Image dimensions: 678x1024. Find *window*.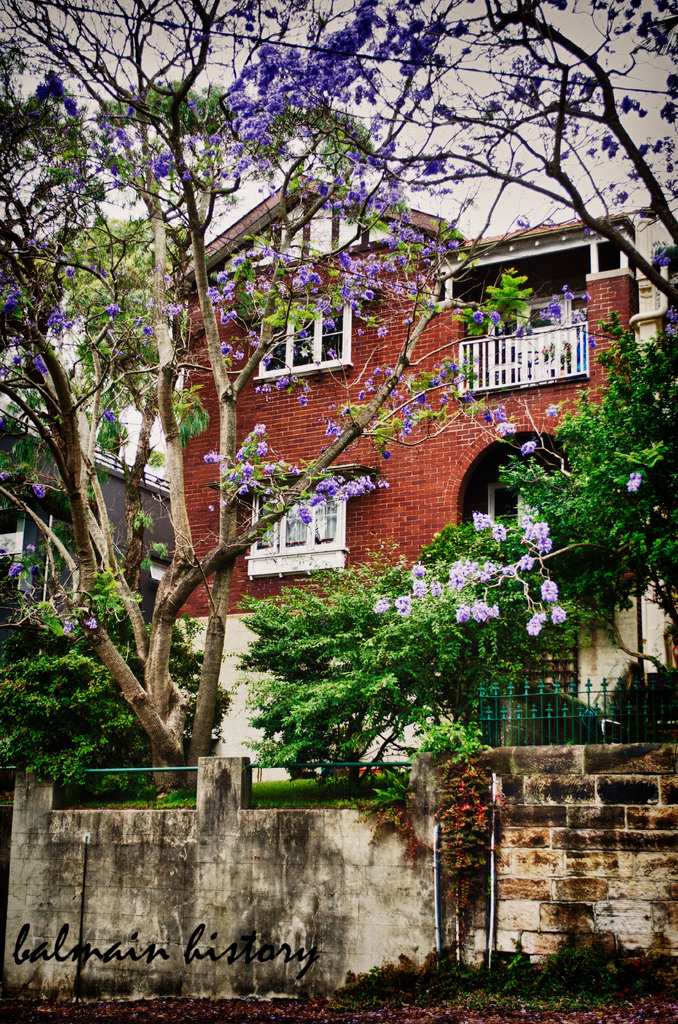
pyautogui.locateOnScreen(244, 471, 356, 580).
